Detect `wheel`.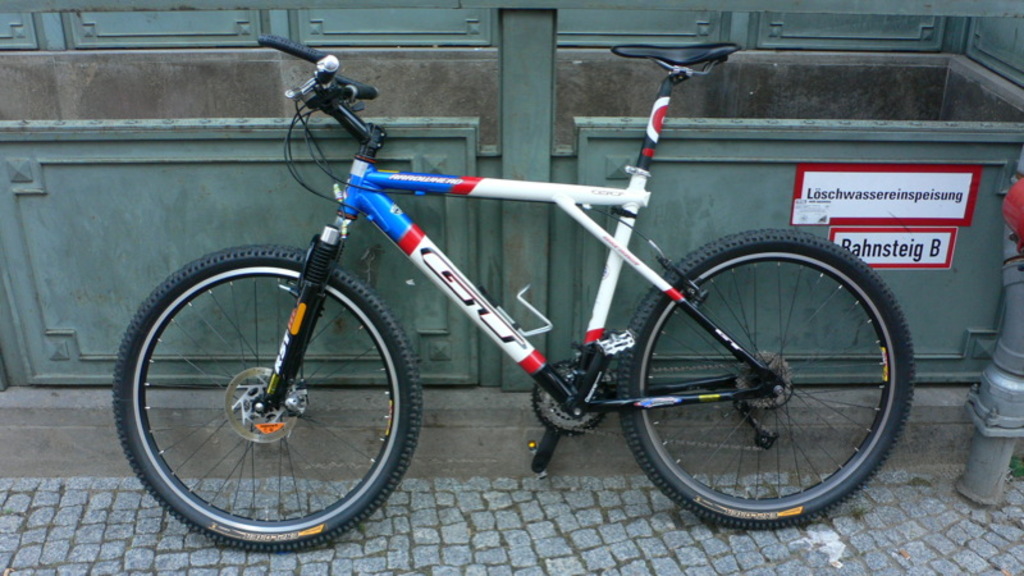
Detected at <bbox>618, 233, 918, 535</bbox>.
